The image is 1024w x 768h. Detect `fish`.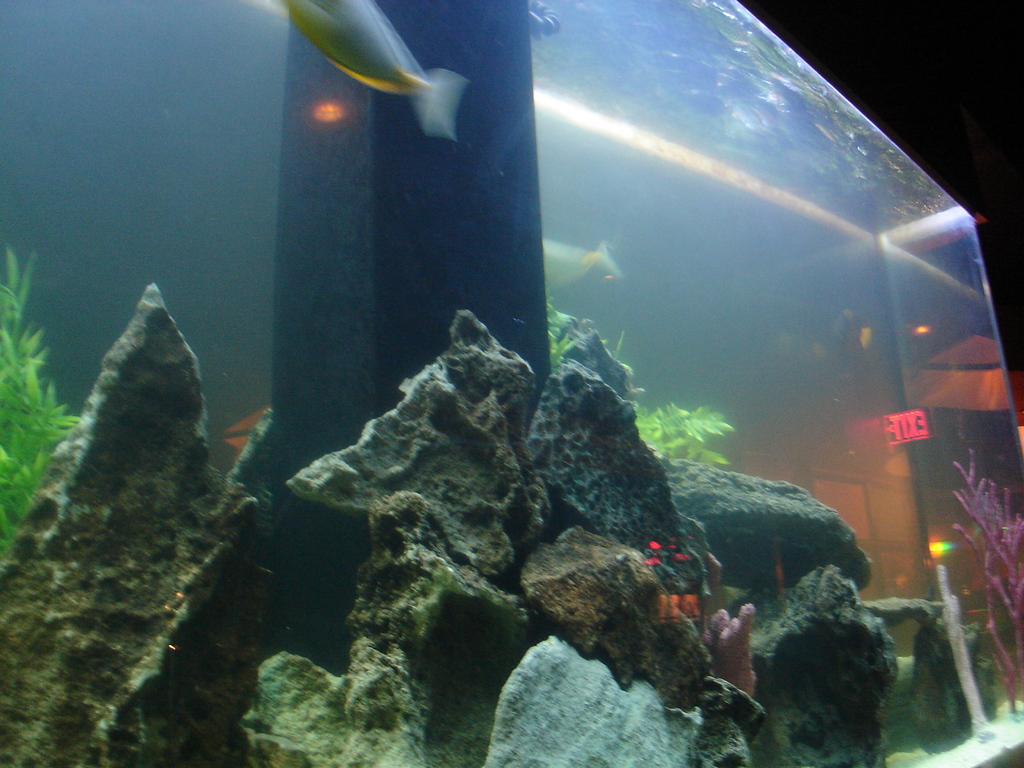
Detection: Rect(260, 0, 465, 137).
